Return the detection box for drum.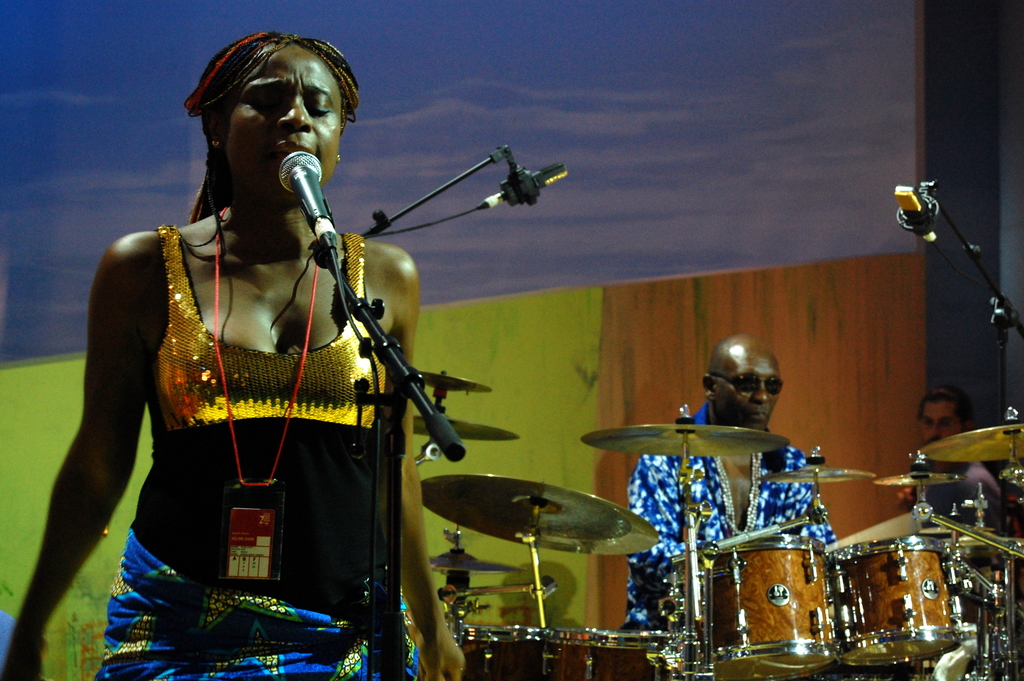
Rect(445, 628, 548, 680).
